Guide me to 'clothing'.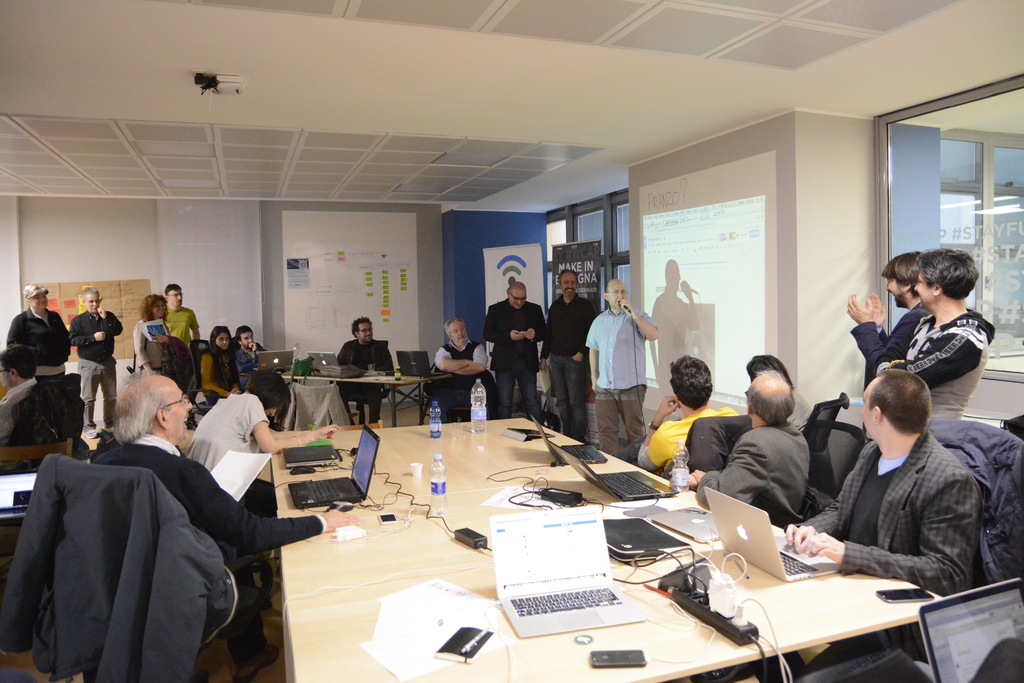
Guidance: crop(540, 289, 594, 443).
